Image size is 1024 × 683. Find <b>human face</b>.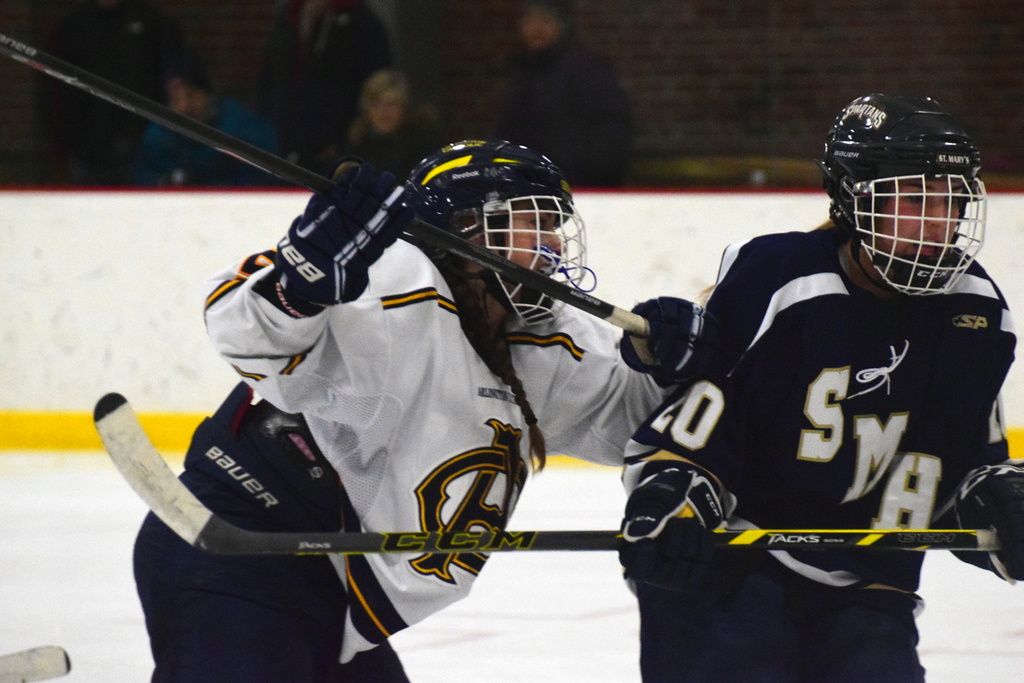
pyautogui.locateOnScreen(369, 90, 401, 132).
